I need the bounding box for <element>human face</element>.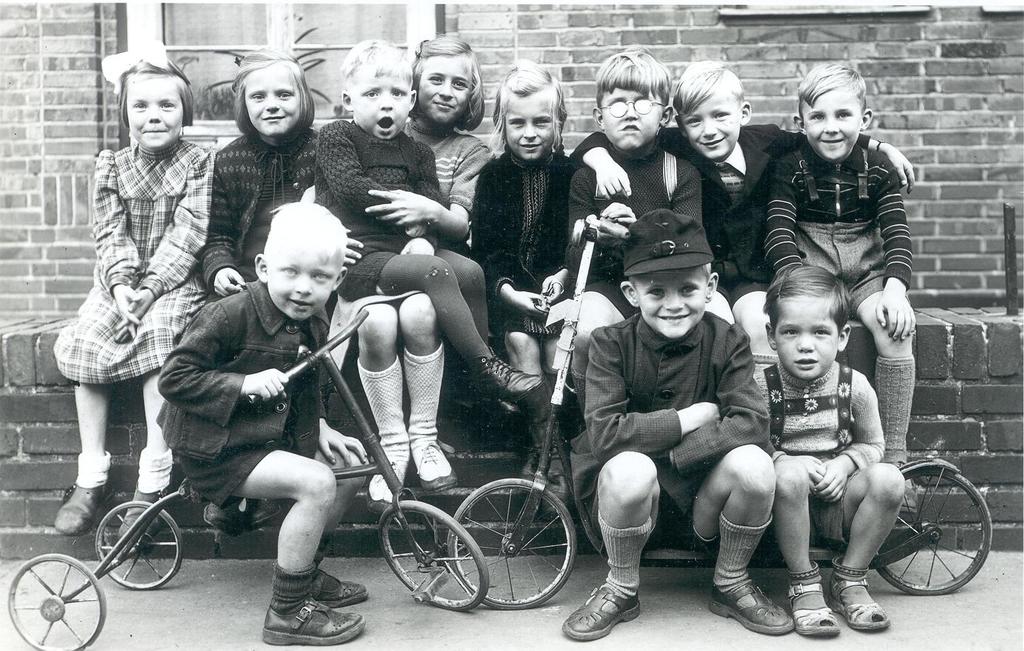
Here it is: x1=126 y1=73 x2=184 y2=146.
